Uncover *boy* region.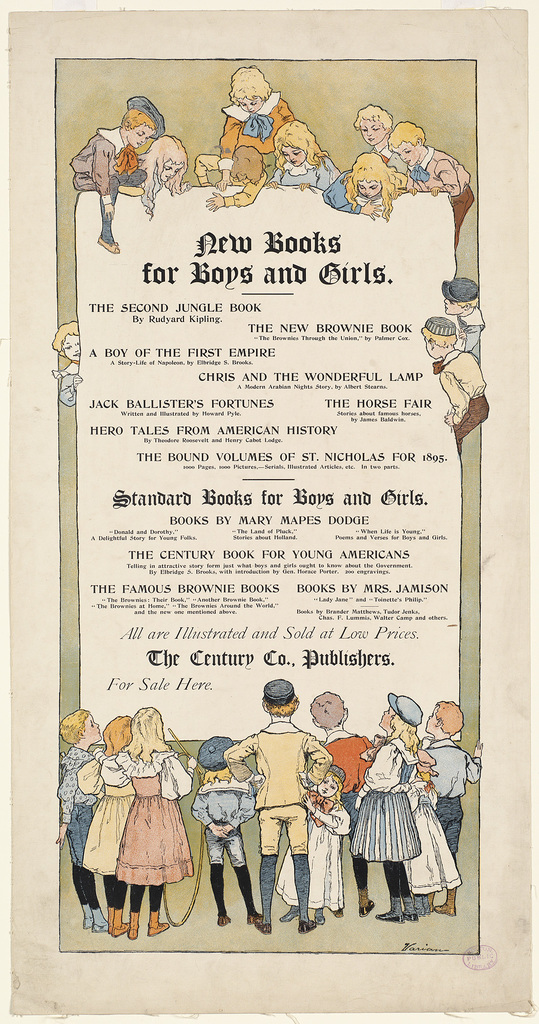
Uncovered: 418:309:491:454.
